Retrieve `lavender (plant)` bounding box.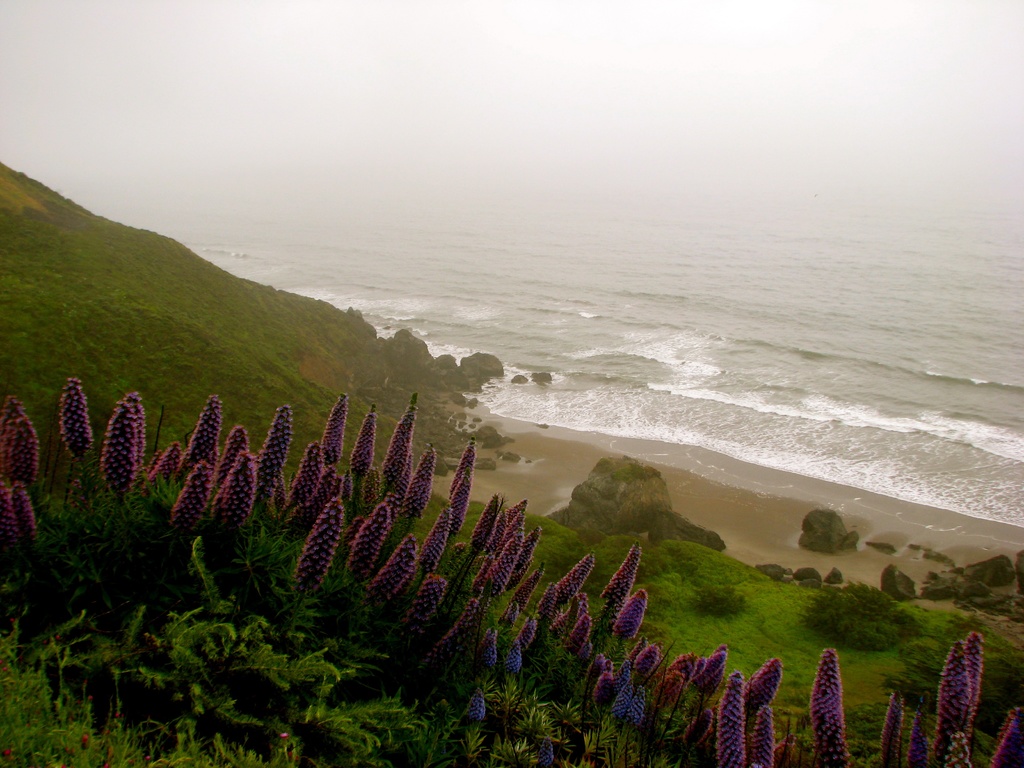
Bounding box: <region>260, 406, 290, 511</region>.
